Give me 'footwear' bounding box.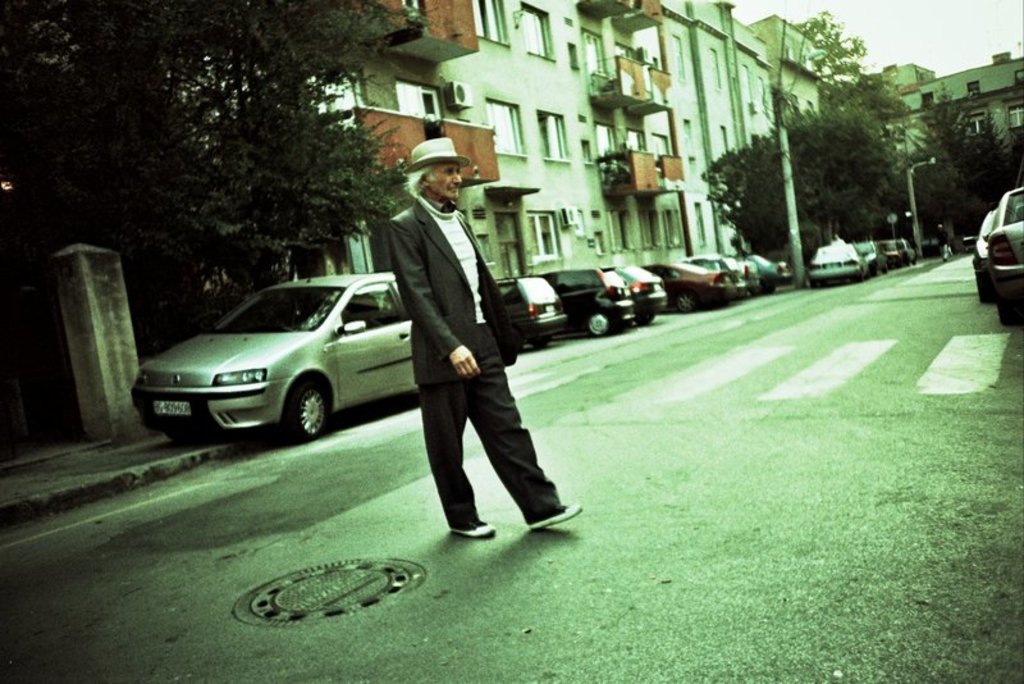
left=444, top=519, right=499, bottom=543.
